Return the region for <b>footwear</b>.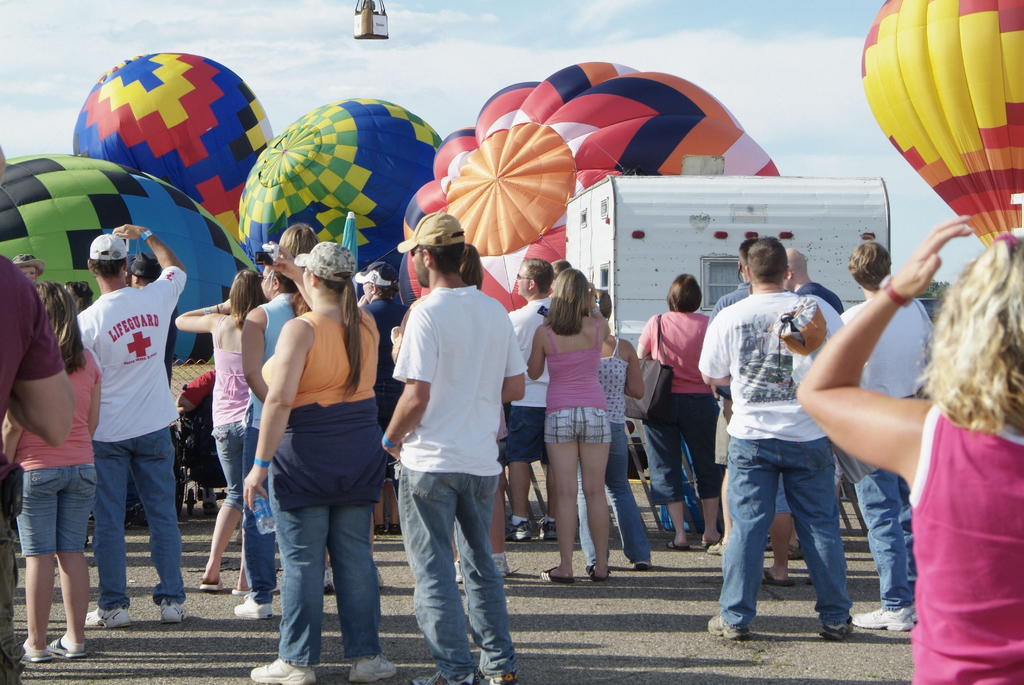
(788,541,806,561).
